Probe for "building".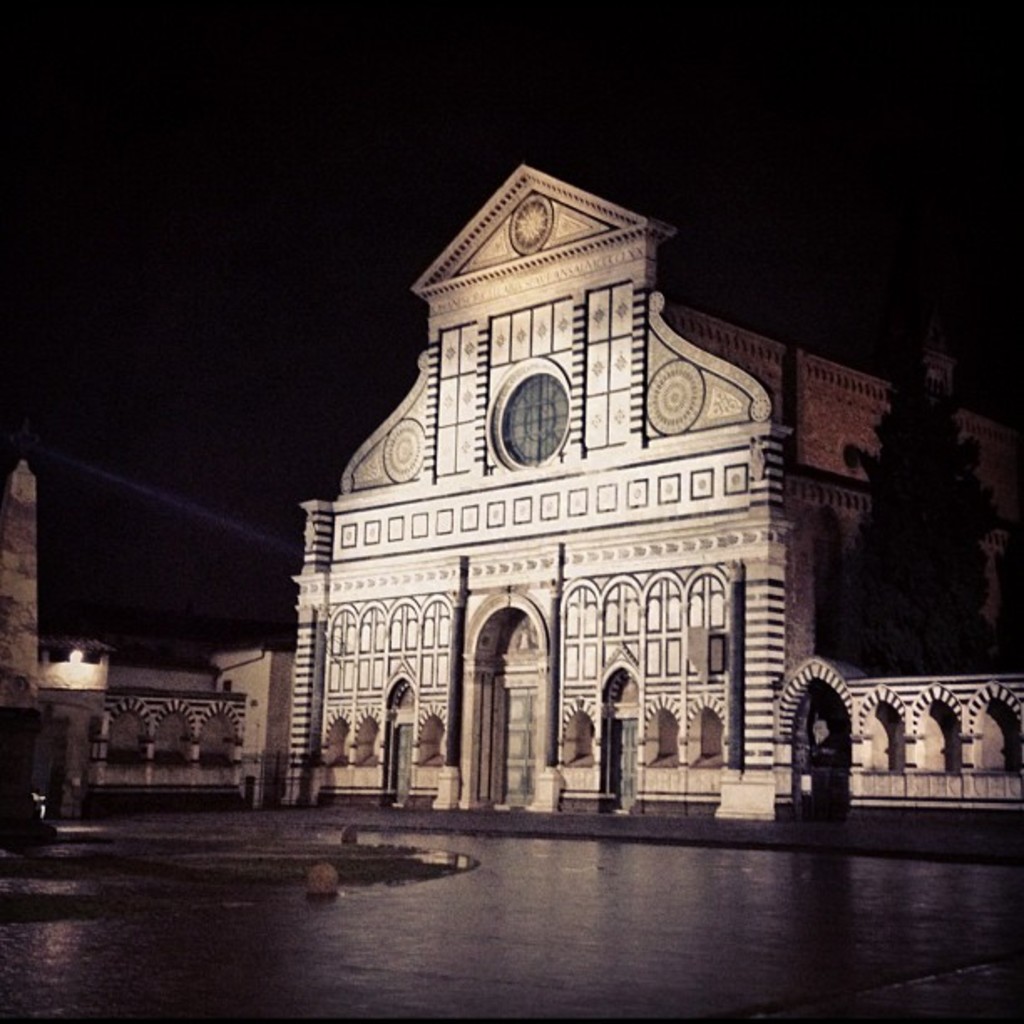
Probe result: x1=0, y1=161, x2=1022, y2=835.
